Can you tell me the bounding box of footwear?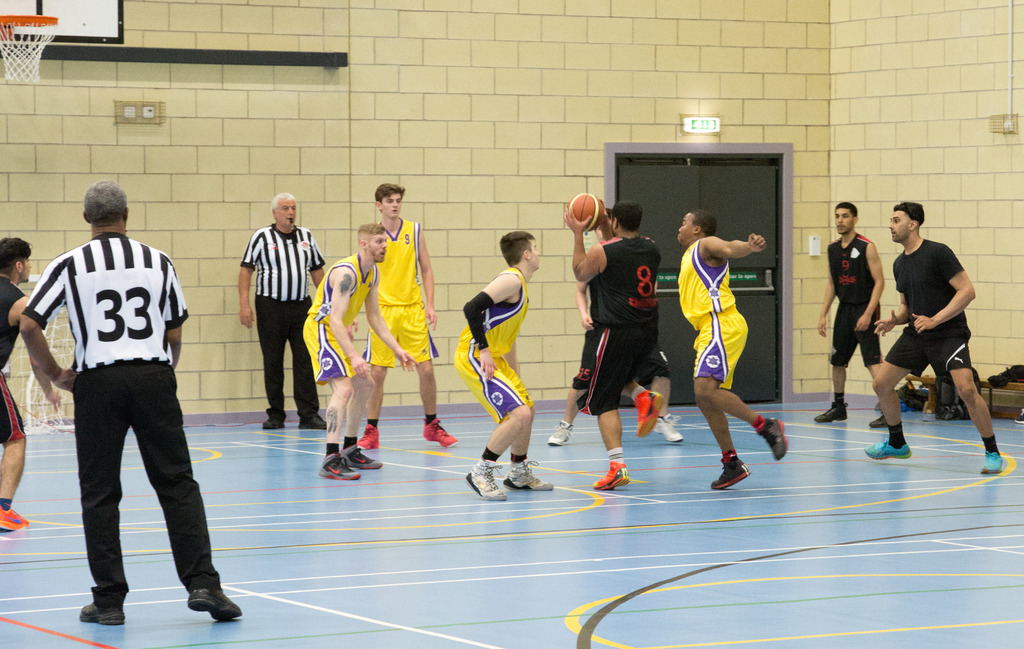
(863, 437, 911, 459).
